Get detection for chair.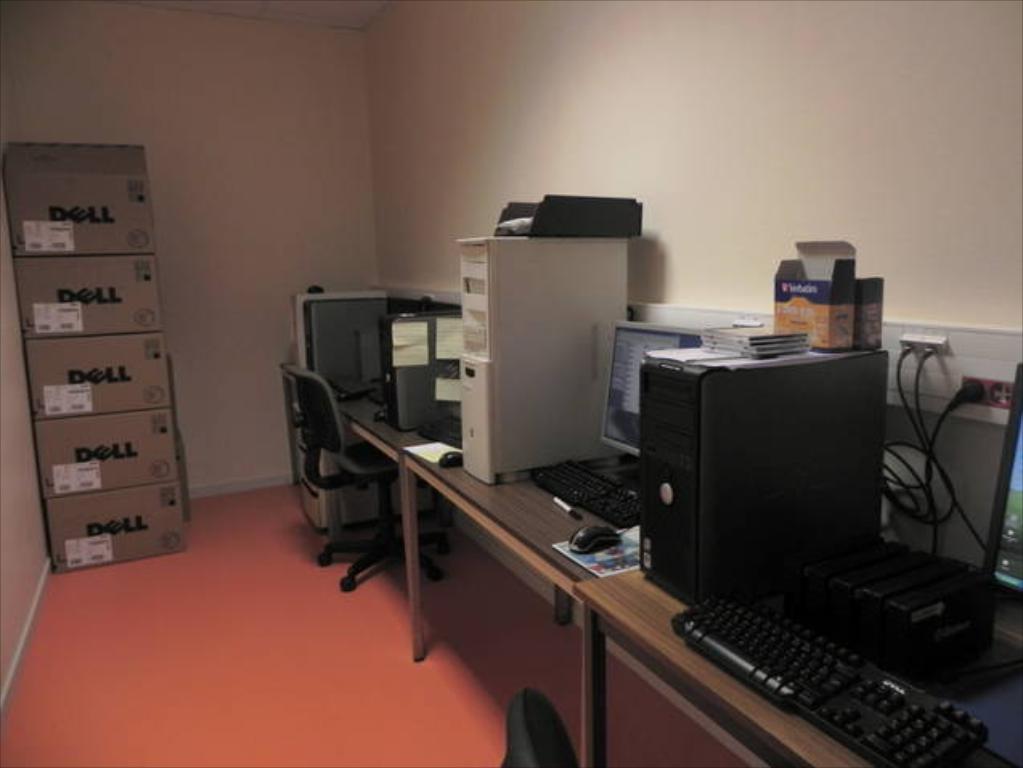
Detection: l=267, t=320, r=384, b=561.
